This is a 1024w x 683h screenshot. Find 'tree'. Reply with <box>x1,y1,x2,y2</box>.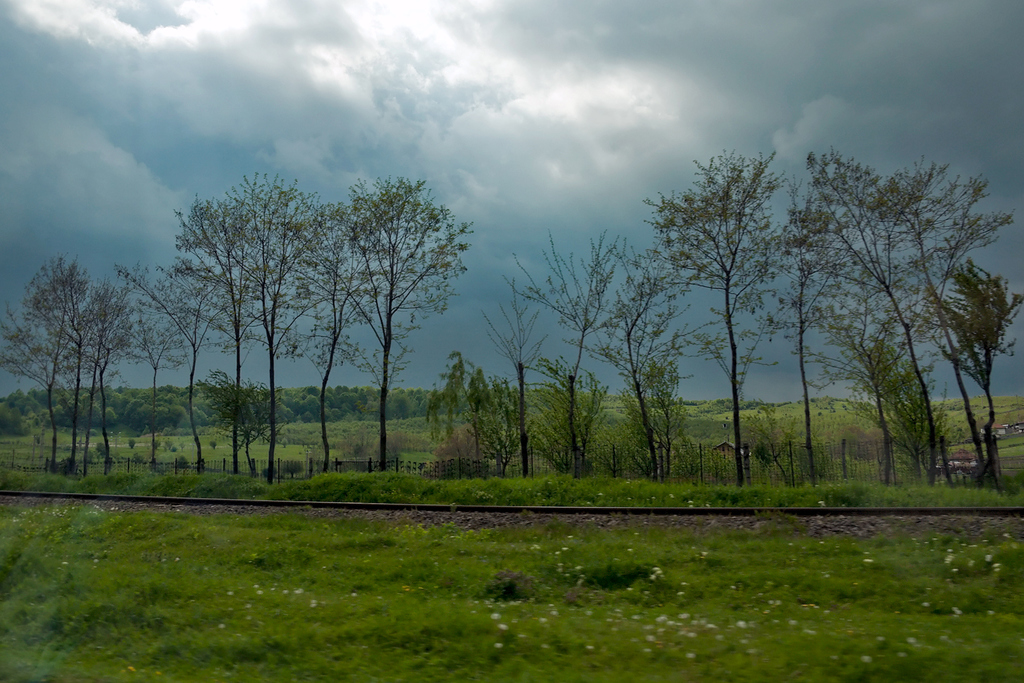
<box>0,253,90,474</box>.
